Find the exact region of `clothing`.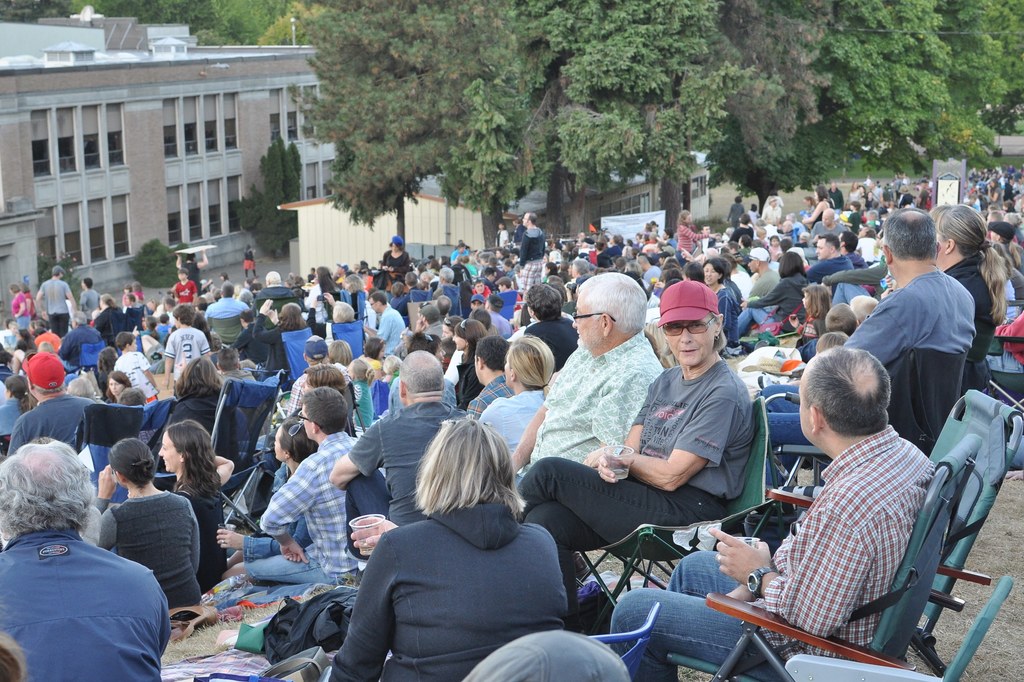
Exact region: box=[334, 319, 371, 426].
